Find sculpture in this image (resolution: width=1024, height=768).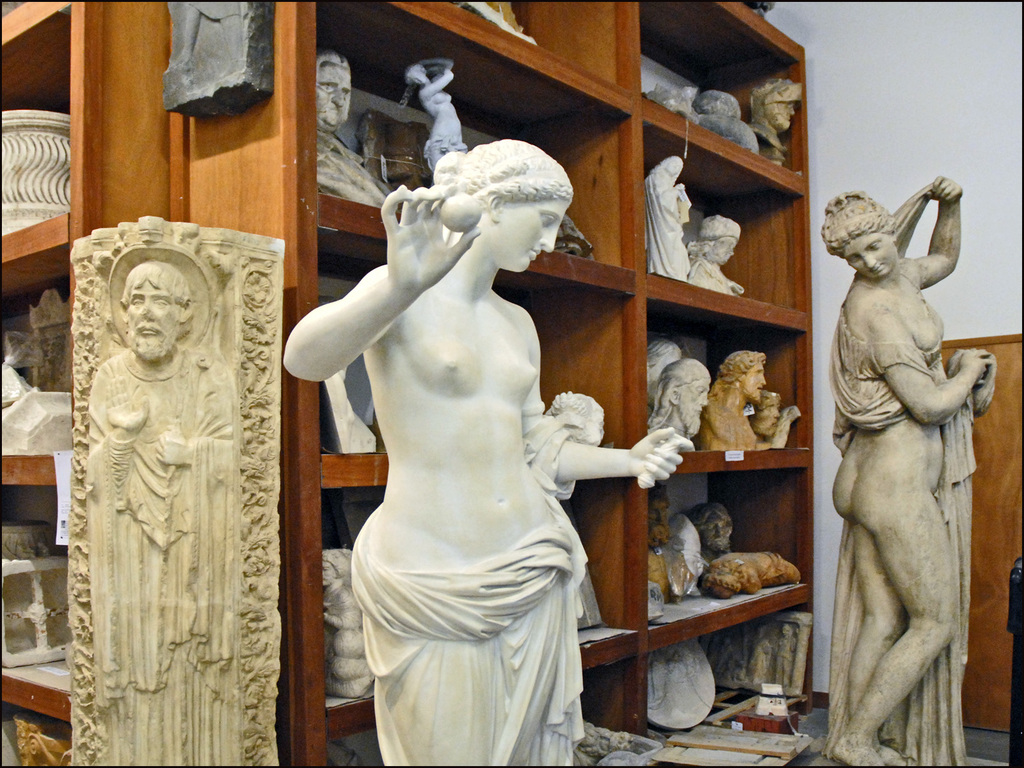
region(748, 76, 798, 161).
